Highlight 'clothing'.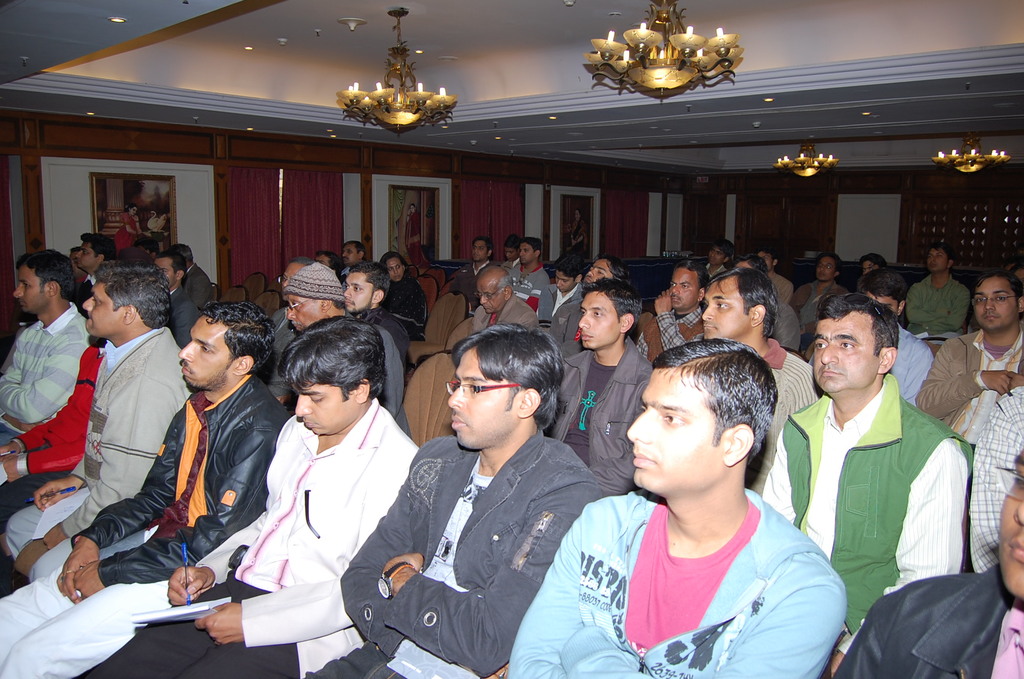
Highlighted region: l=384, t=275, r=422, b=350.
